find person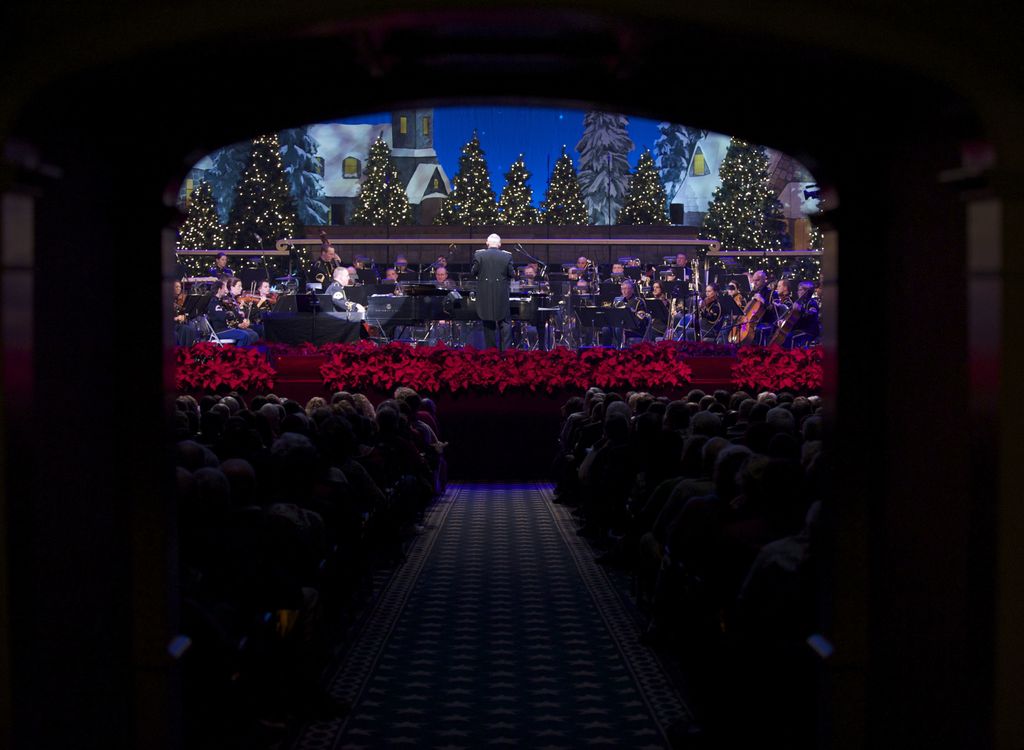
locate(575, 254, 593, 280)
